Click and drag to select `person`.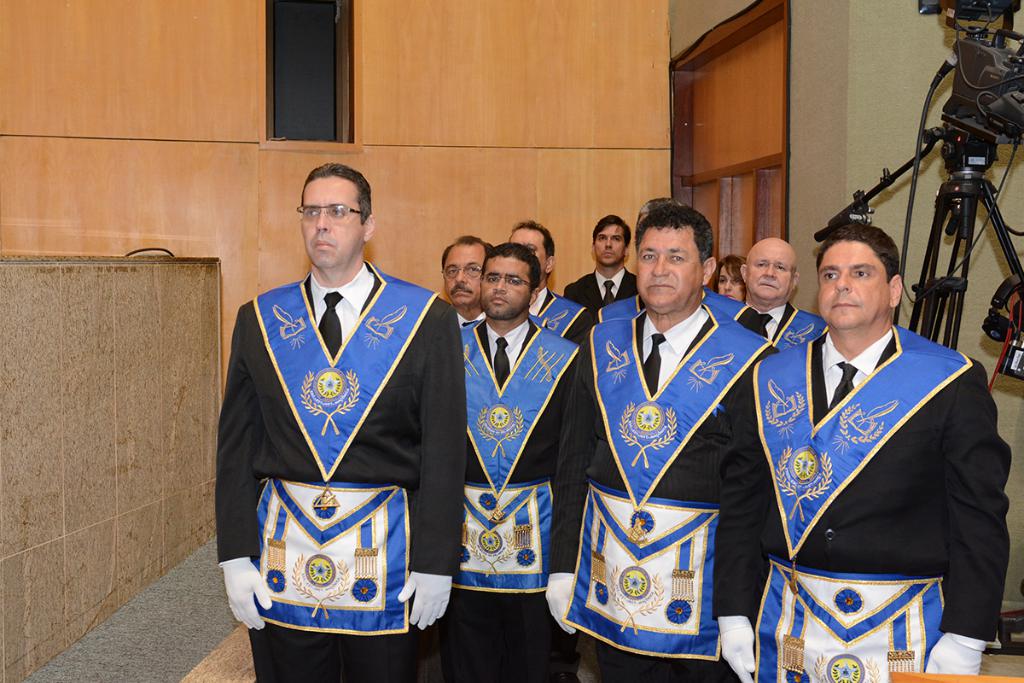
Selection: <region>222, 149, 458, 674</region>.
